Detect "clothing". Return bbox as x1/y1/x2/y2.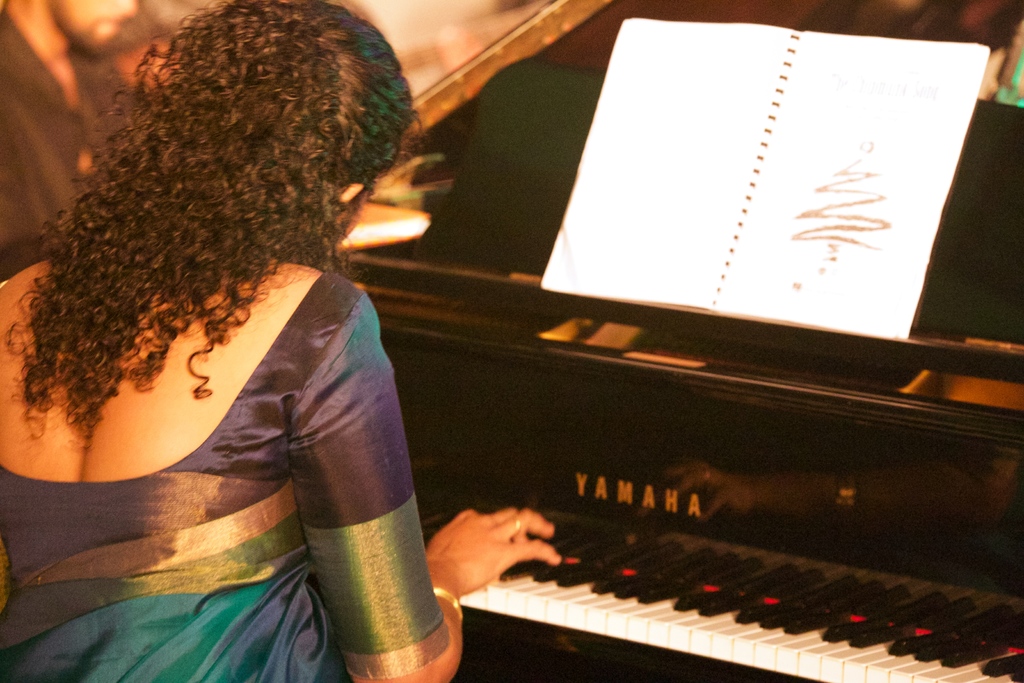
0/295/453/669.
